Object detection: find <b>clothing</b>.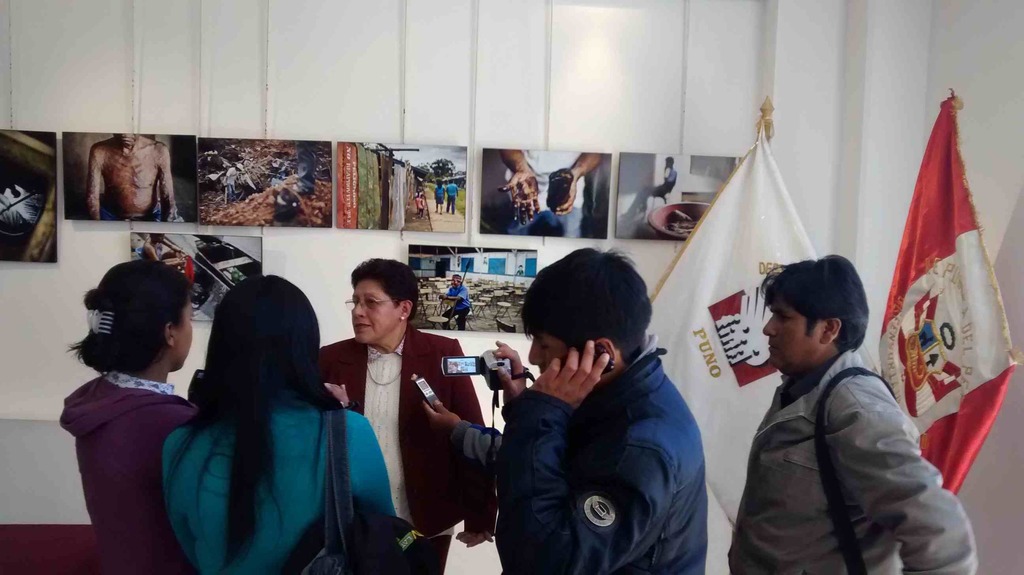
left=58, top=369, right=200, bottom=574.
